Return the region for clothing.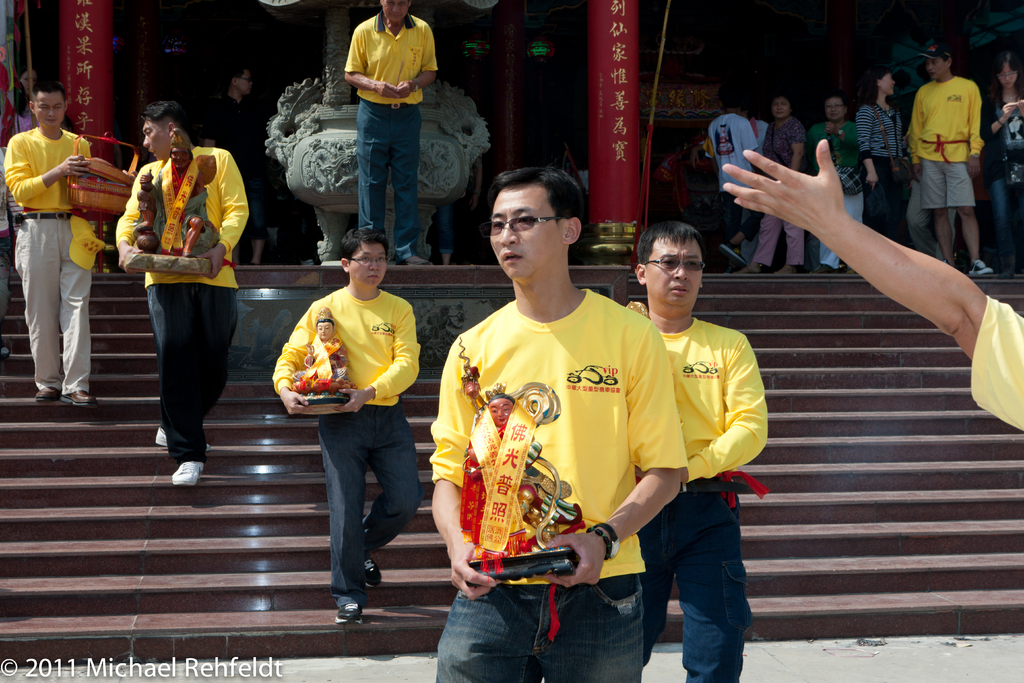
(left=981, top=83, right=1023, bottom=268).
